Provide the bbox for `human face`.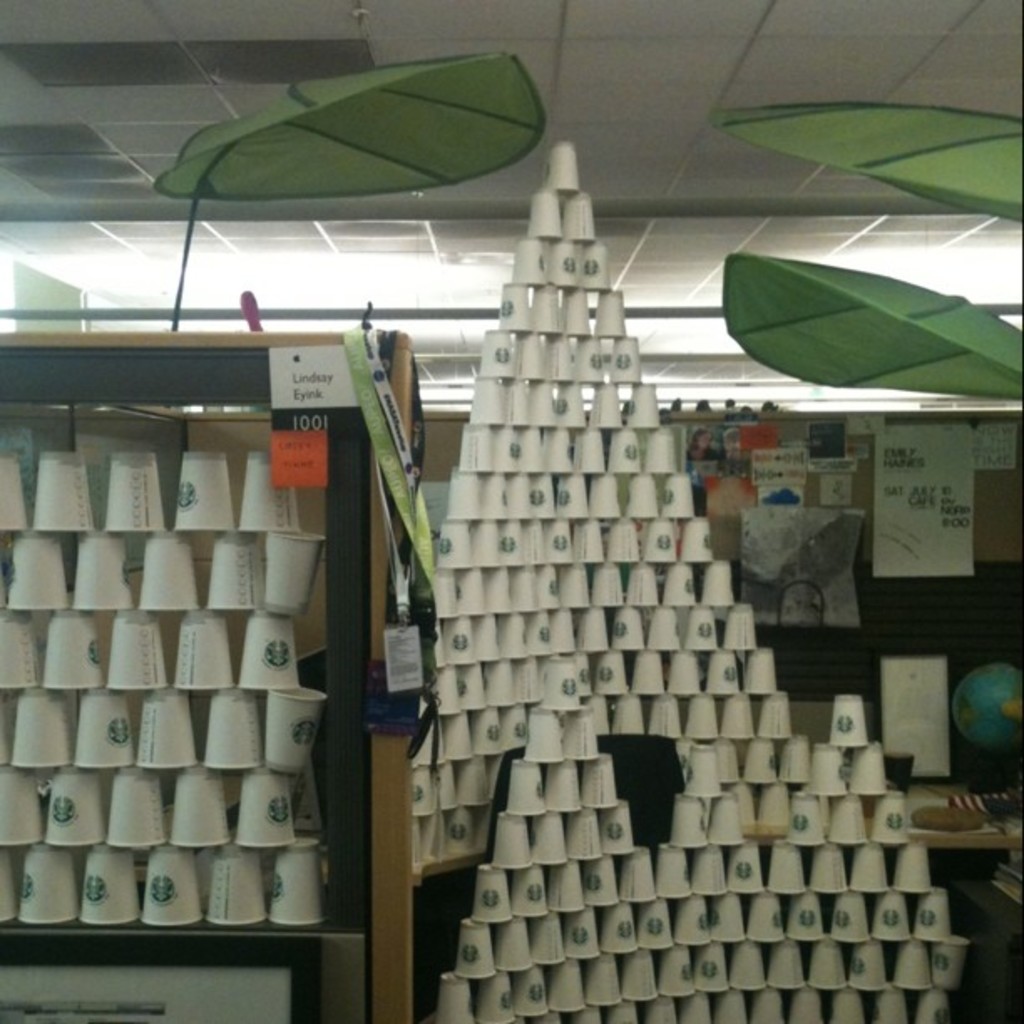
694, 433, 709, 443.
